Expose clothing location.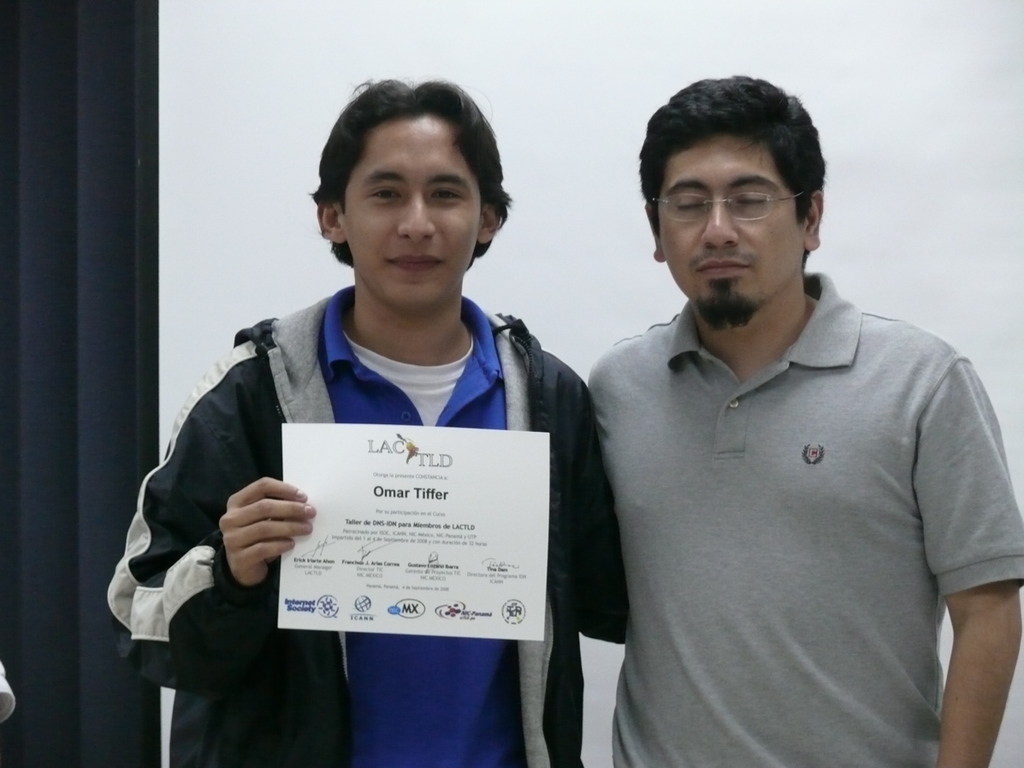
Exposed at pyautogui.locateOnScreen(133, 257, 606, 712).
